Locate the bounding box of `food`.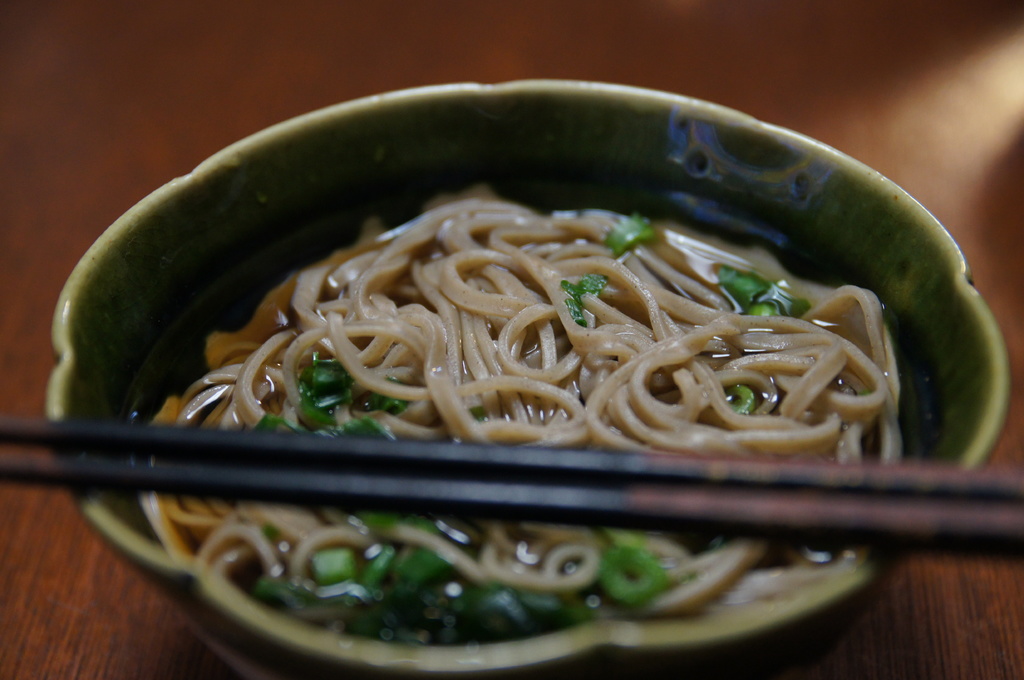
Bounding box: x1=164, y1=200, x2=902, y2=645.
